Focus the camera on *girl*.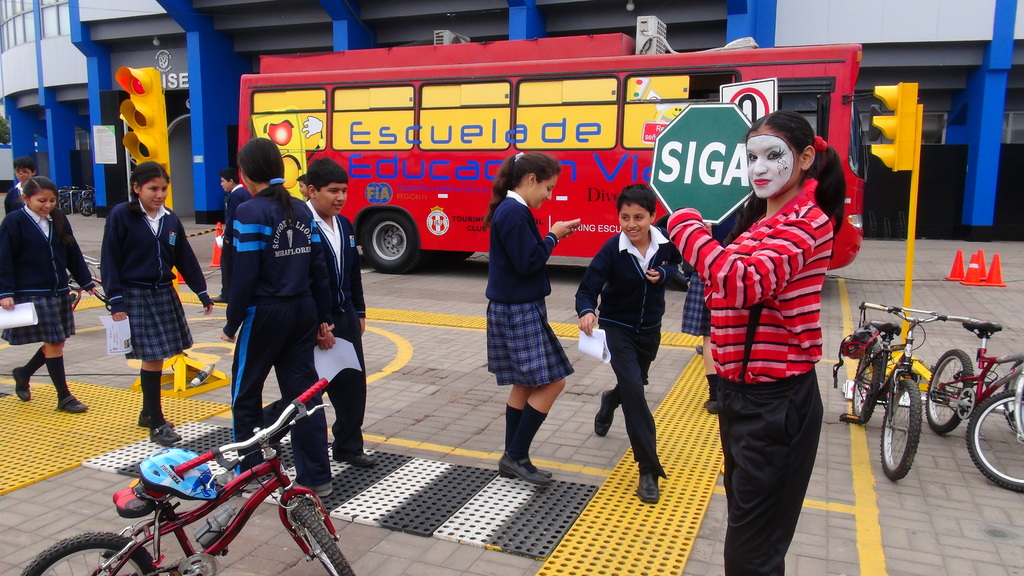
Focus region: region(100, 159, 214, 444).
